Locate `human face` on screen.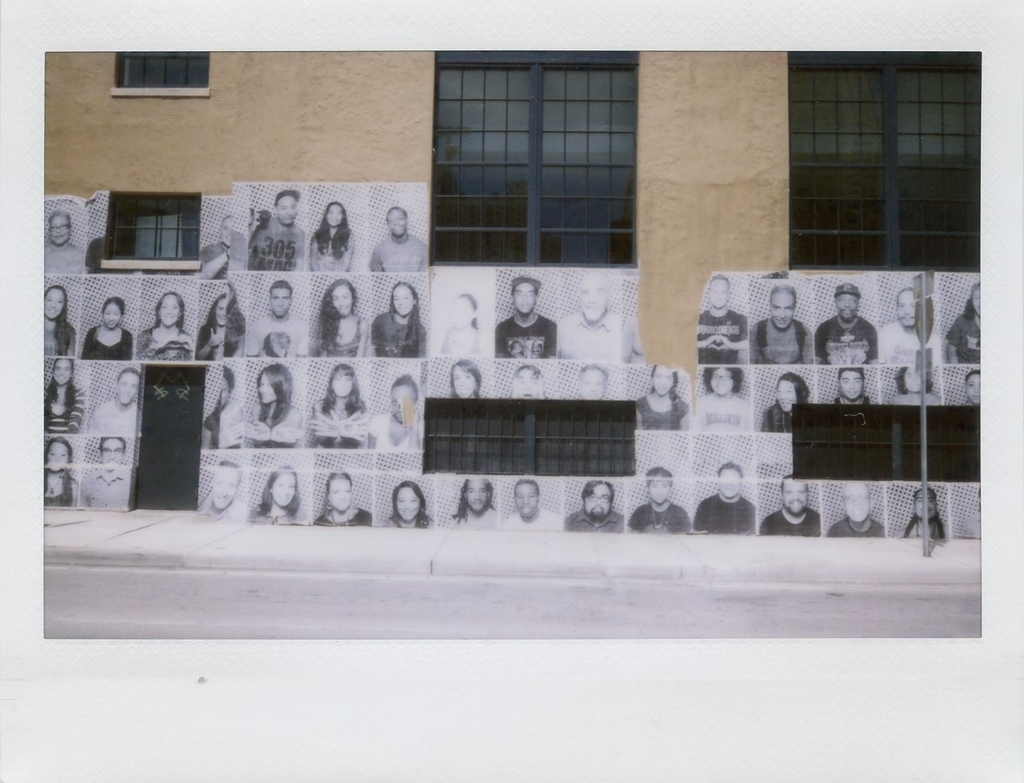
On screen at [x1=916, y1=494, x2=935, y2=522].
